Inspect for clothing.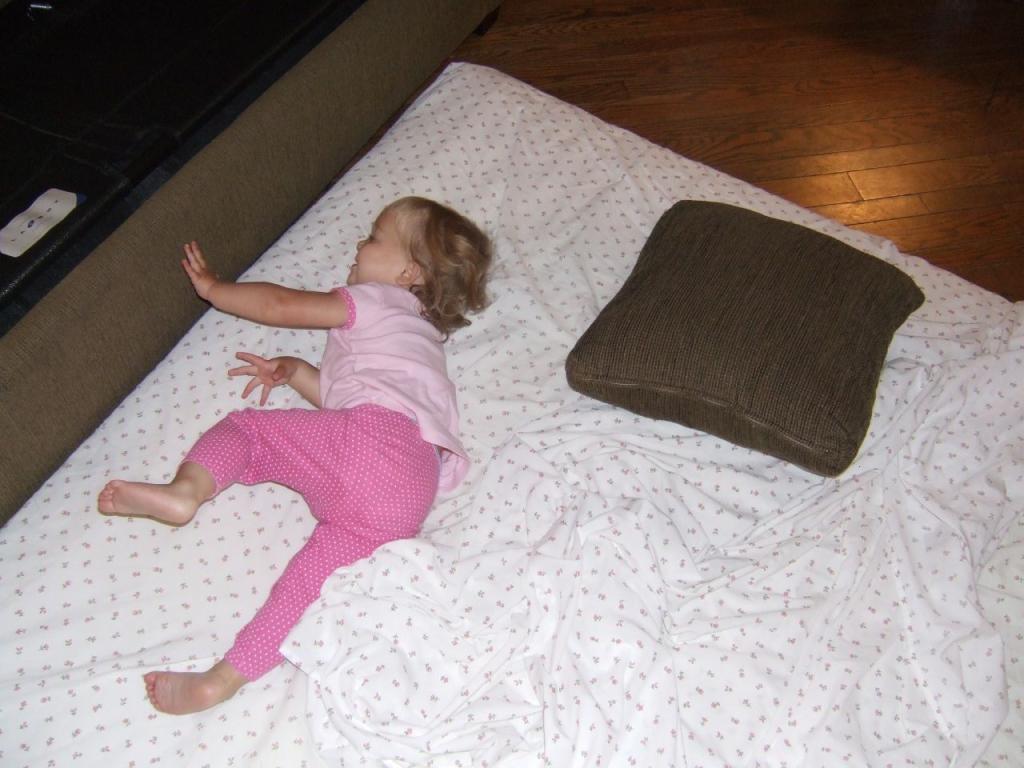
Inspection: <region>94, 167, 525, 714</region>.
